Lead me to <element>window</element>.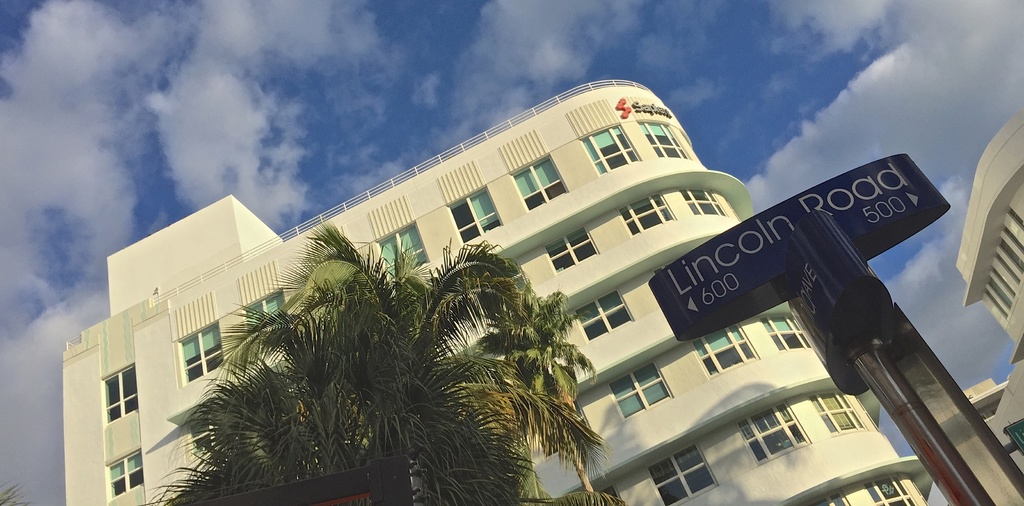
Lead to BBox(450, 183, 505, 247).
